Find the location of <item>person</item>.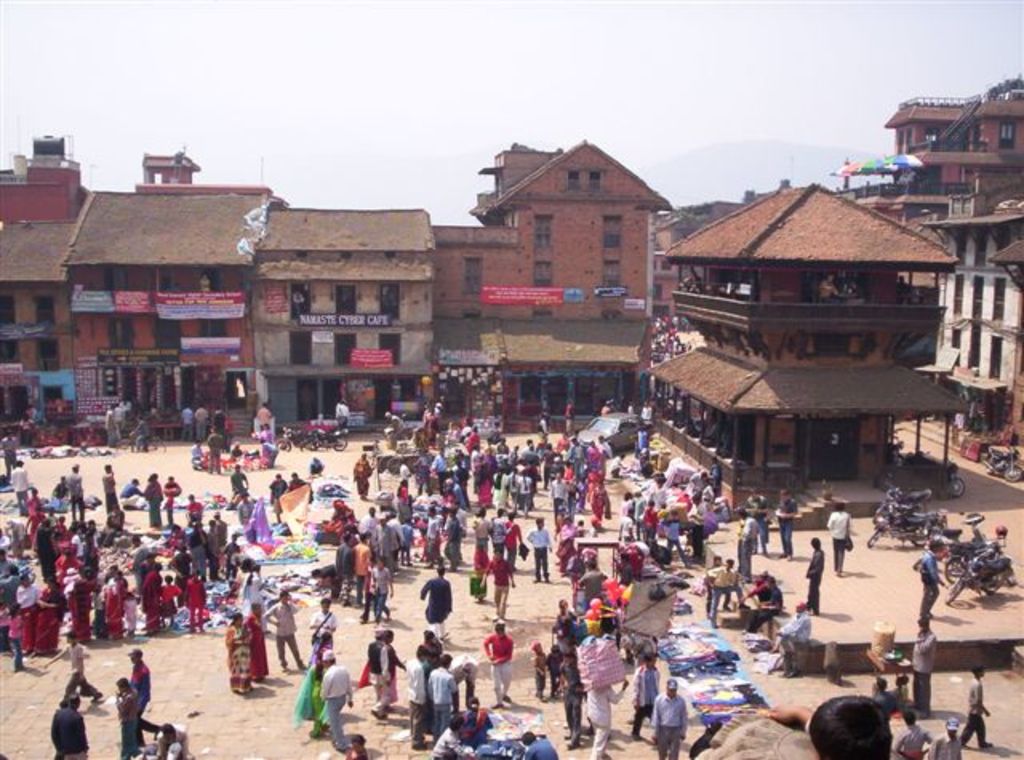
Location: 75/584/90/640.
